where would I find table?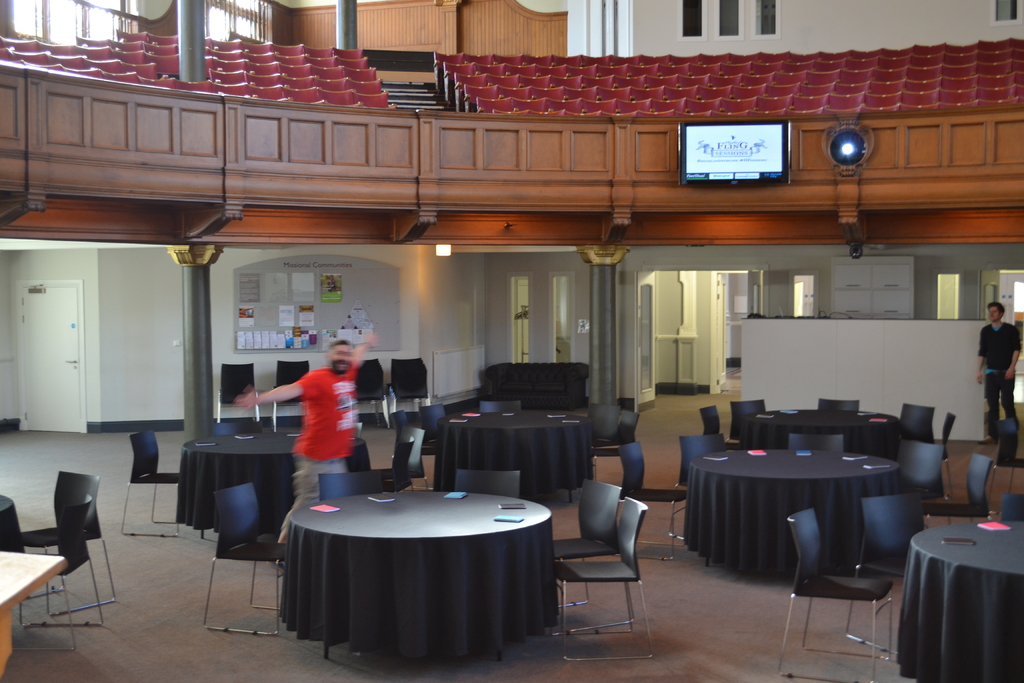
At <bbox>684, 449, 900, 575</bbox>.
